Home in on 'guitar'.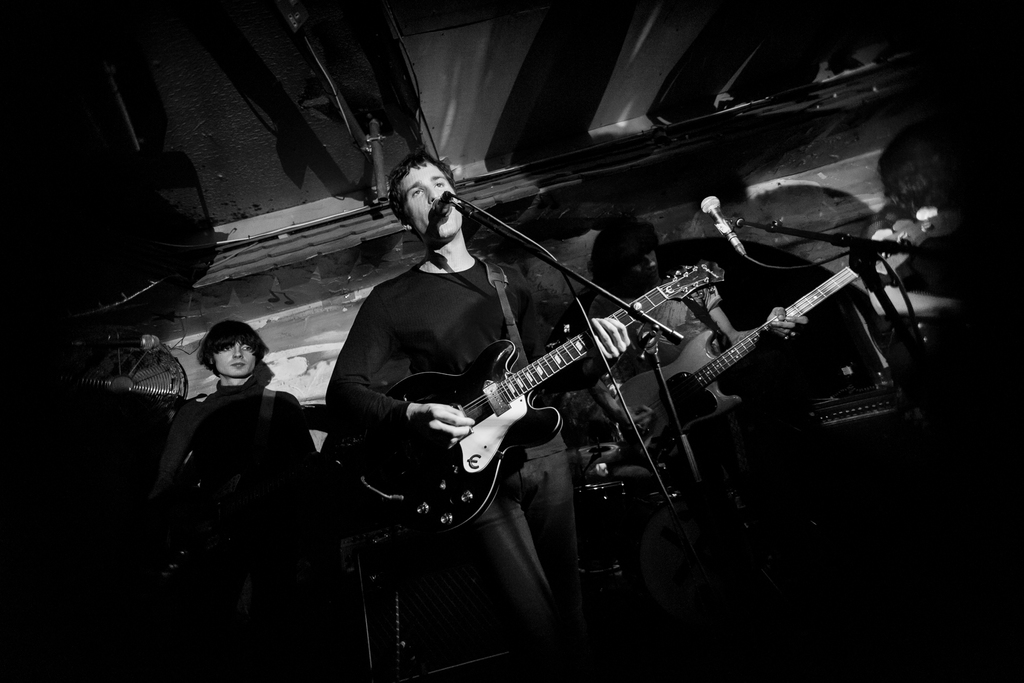
Homed in at x1=317, y1=265, x2=723, y2=538.
